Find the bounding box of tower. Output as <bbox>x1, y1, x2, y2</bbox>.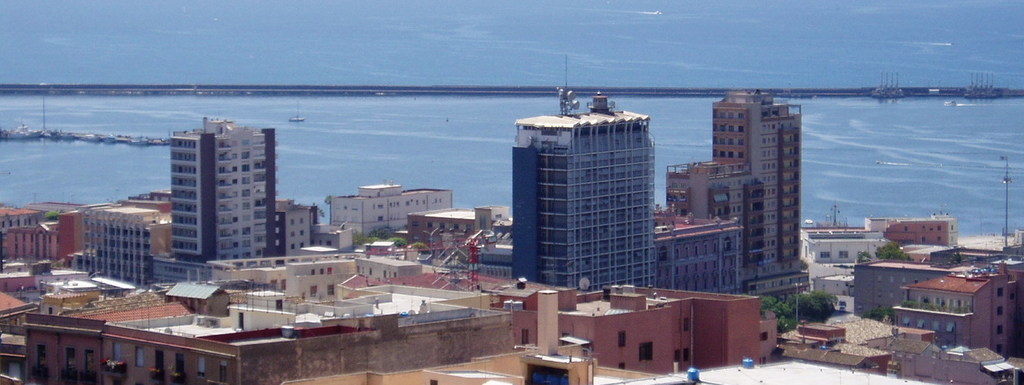
<bbox>523, 101, 657, 293</bbox>.
